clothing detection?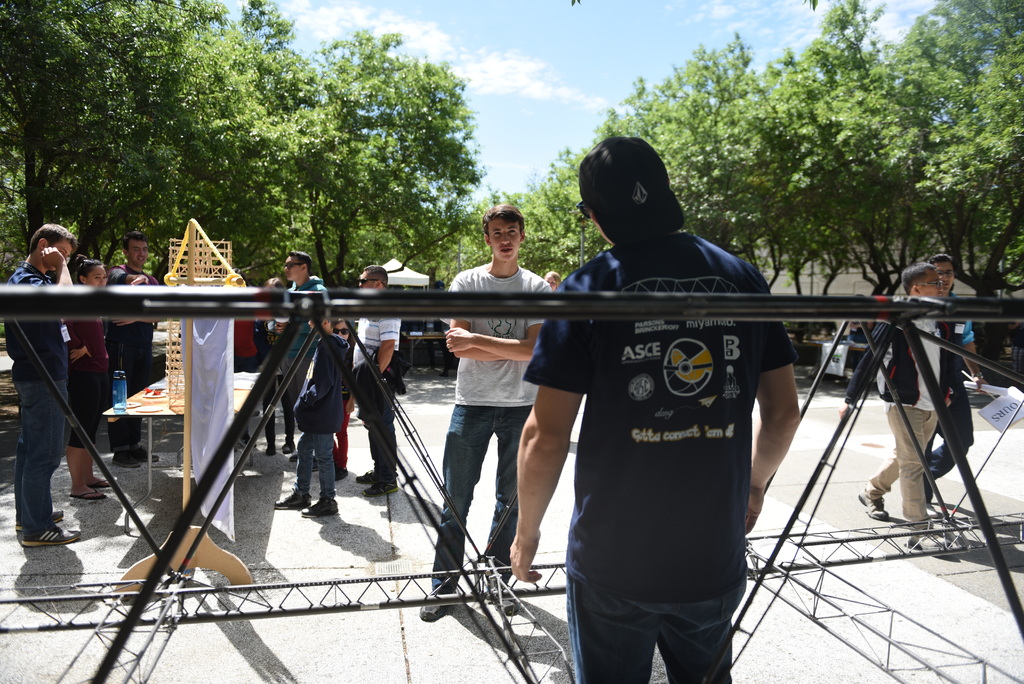
[x1=106, y1=263, x2=149, y2=337]
